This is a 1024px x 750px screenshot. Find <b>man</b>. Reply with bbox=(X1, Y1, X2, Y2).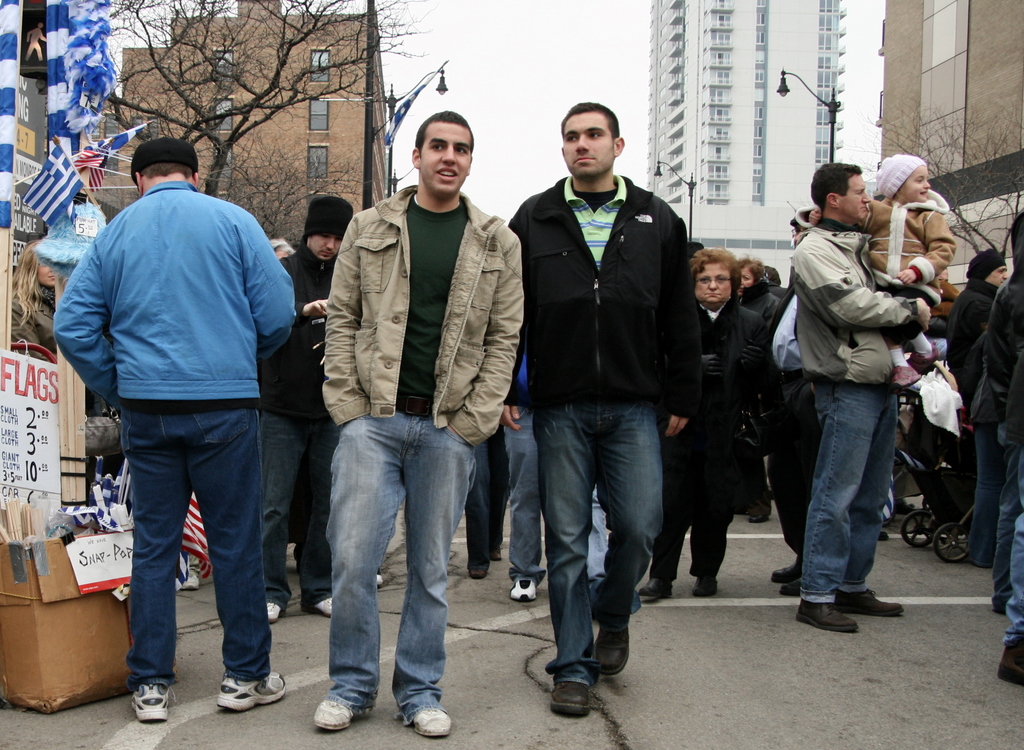
bbox=(314, 111, 524, 737).
